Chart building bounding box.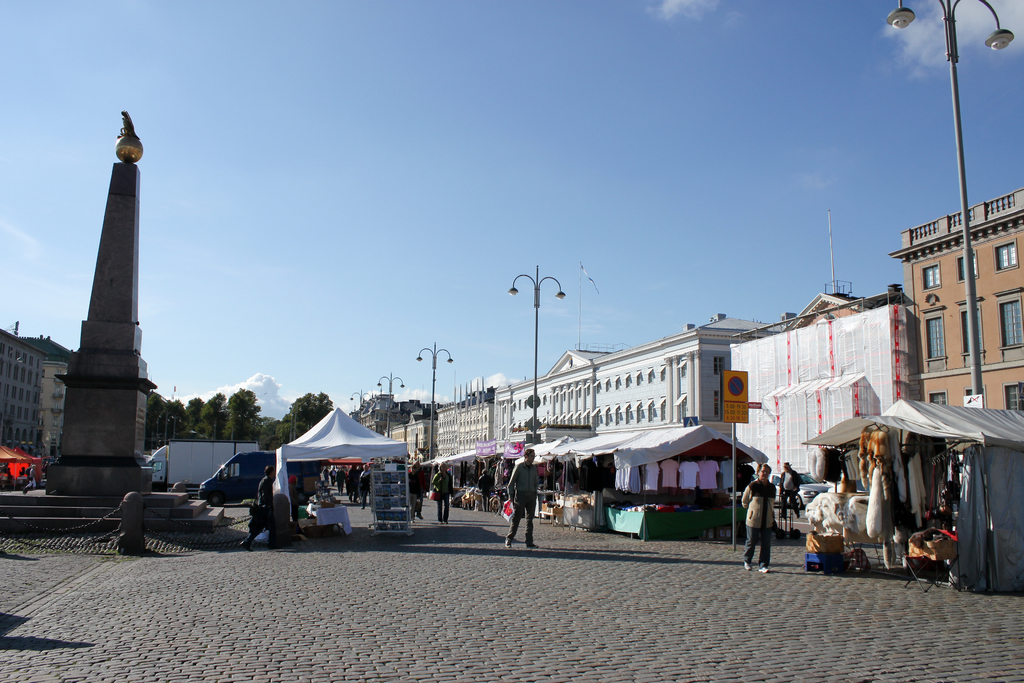
Charted: left=891, top=185, right=1023, bottom=414.
